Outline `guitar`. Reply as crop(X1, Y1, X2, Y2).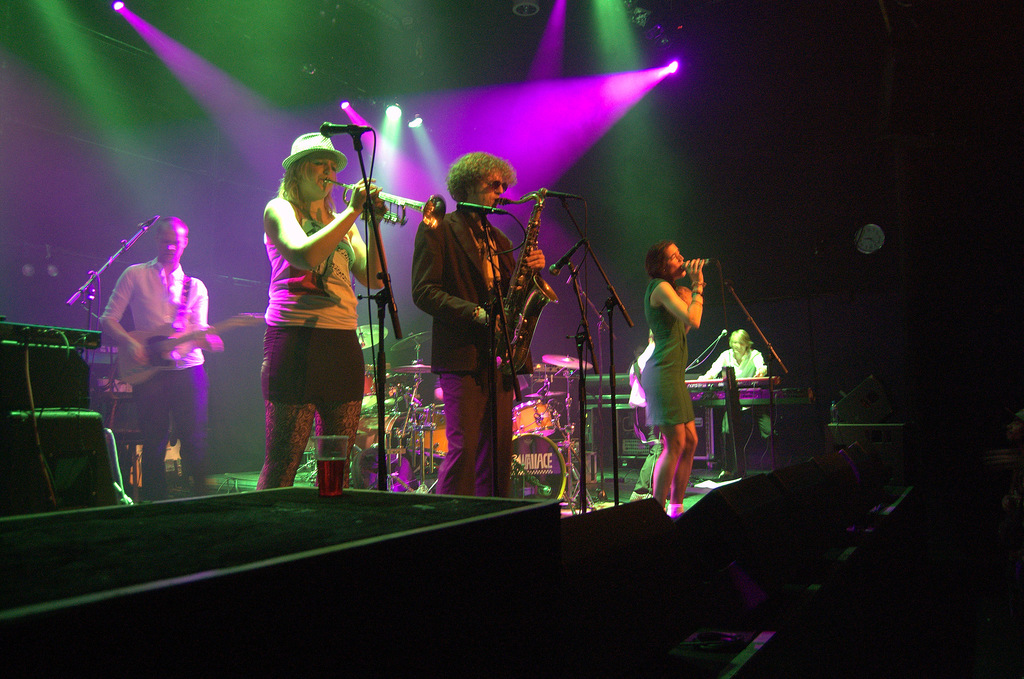
crop(111, 307, 264, 388).
